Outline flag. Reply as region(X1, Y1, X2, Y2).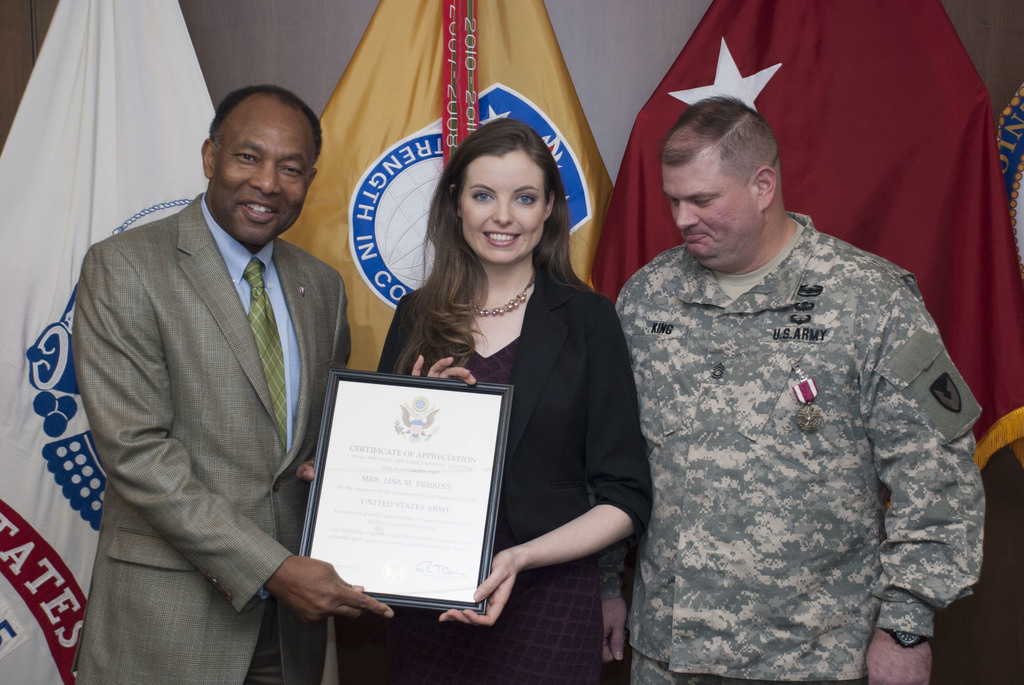
region(318, 13, 591, 342).
